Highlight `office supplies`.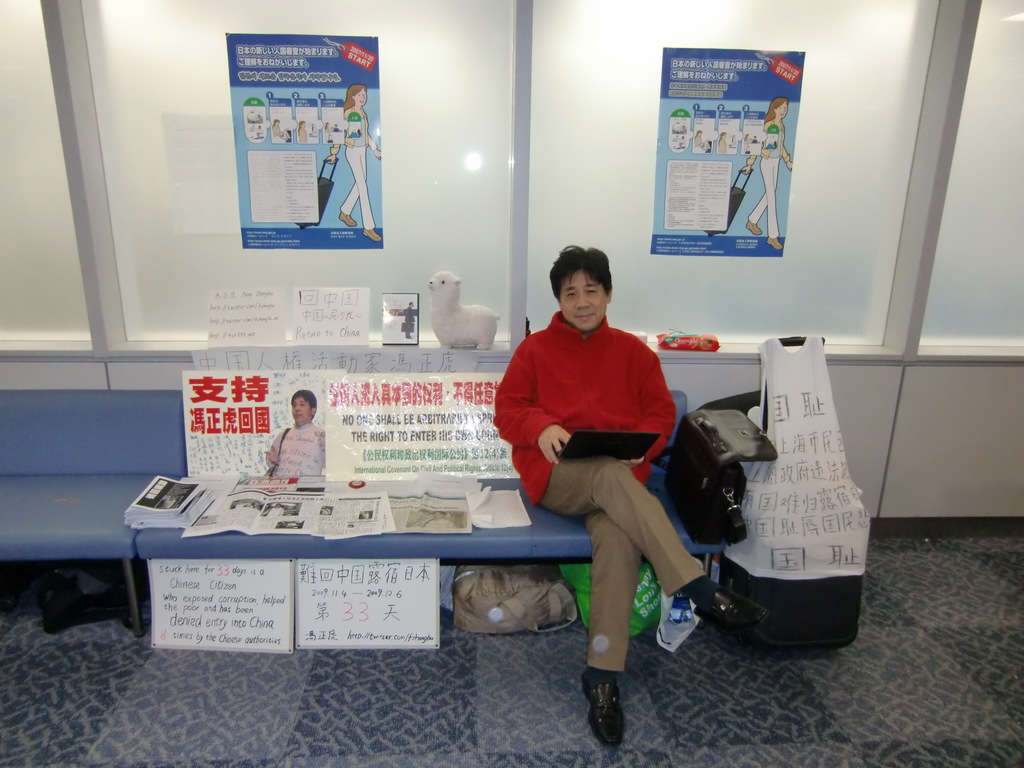
Highlighted region: bbox=(560, 564, 650, 632).
